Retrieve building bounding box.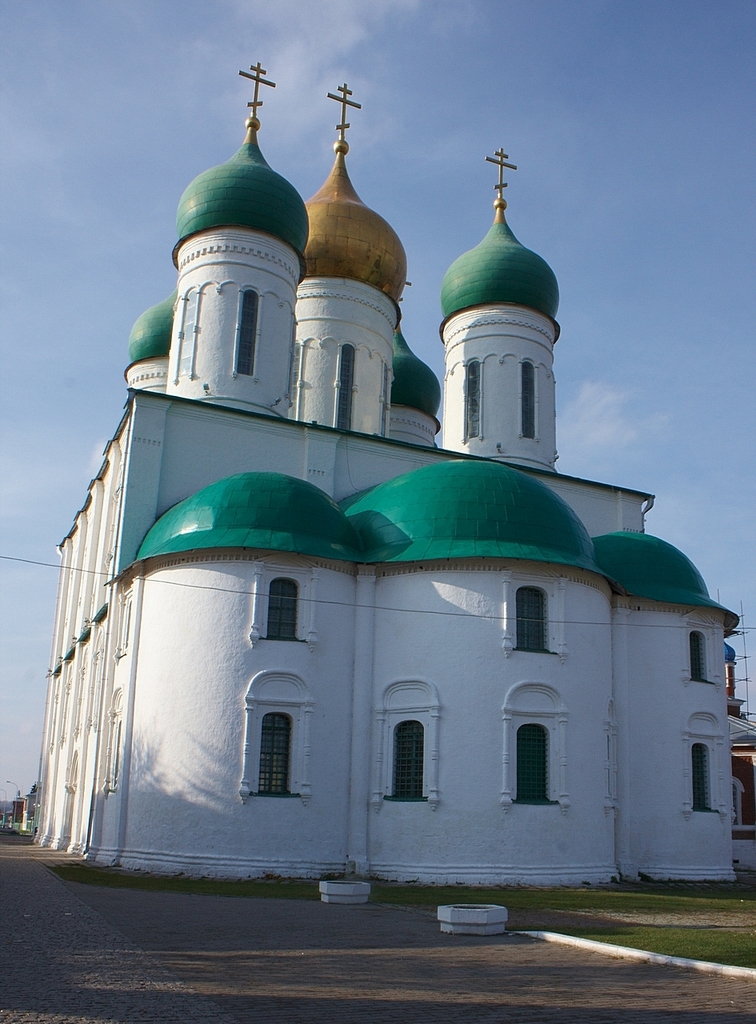
Bounding box: select_region(34, 59, 736, 895).
